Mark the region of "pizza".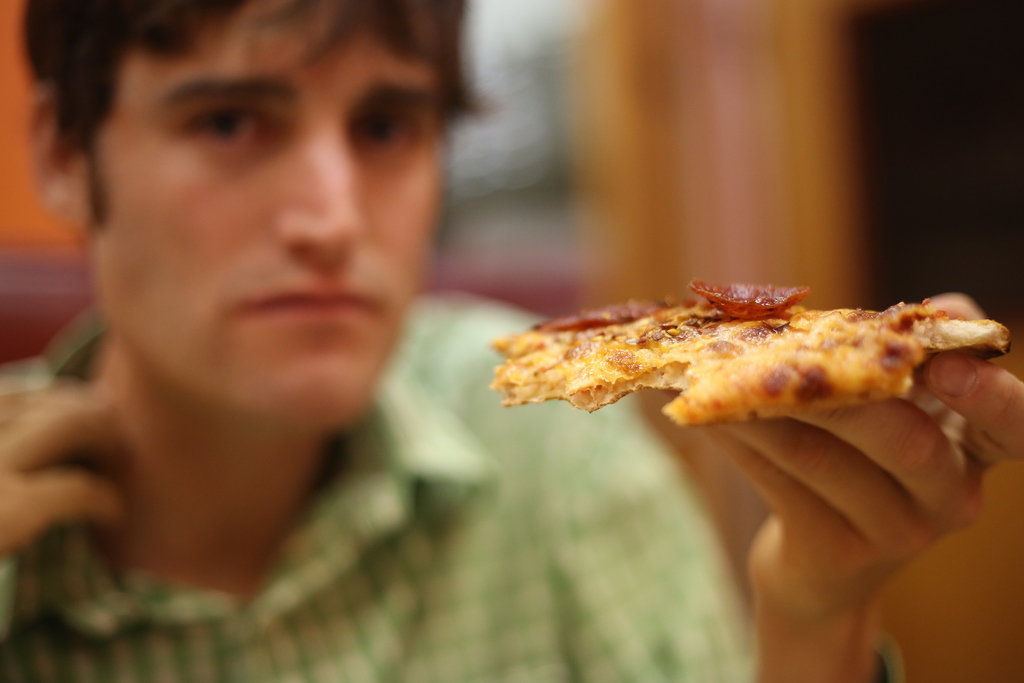
Region: pyautogui.locateOnScreen(486, 274, 1008, 427).
